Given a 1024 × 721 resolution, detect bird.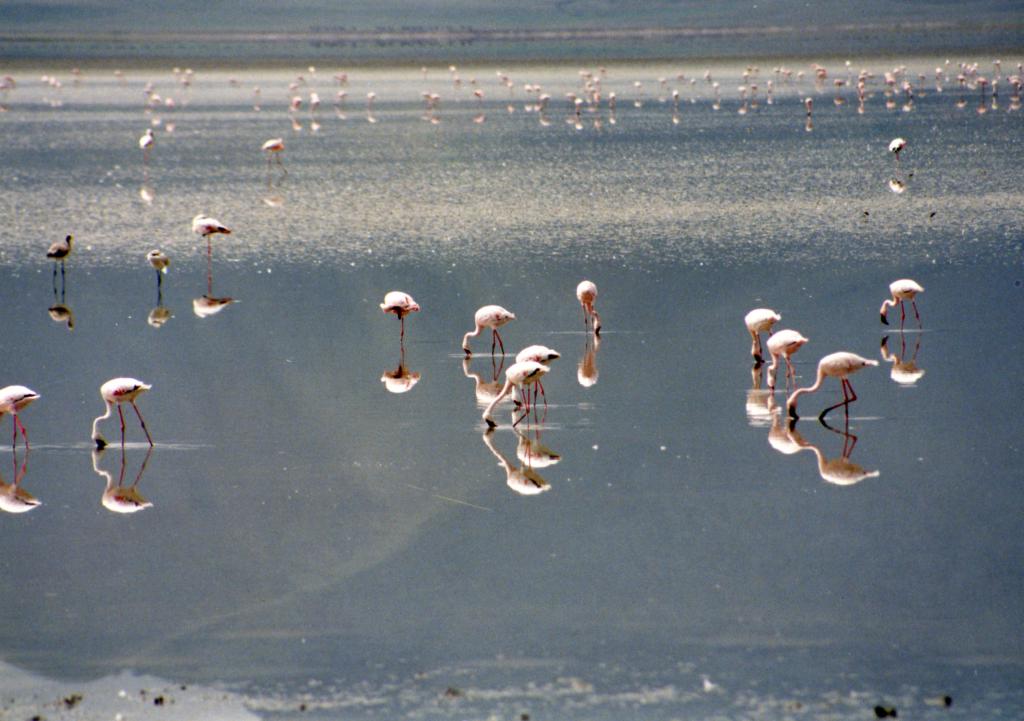
[left=881, top=279, right=924, bottom=323].
